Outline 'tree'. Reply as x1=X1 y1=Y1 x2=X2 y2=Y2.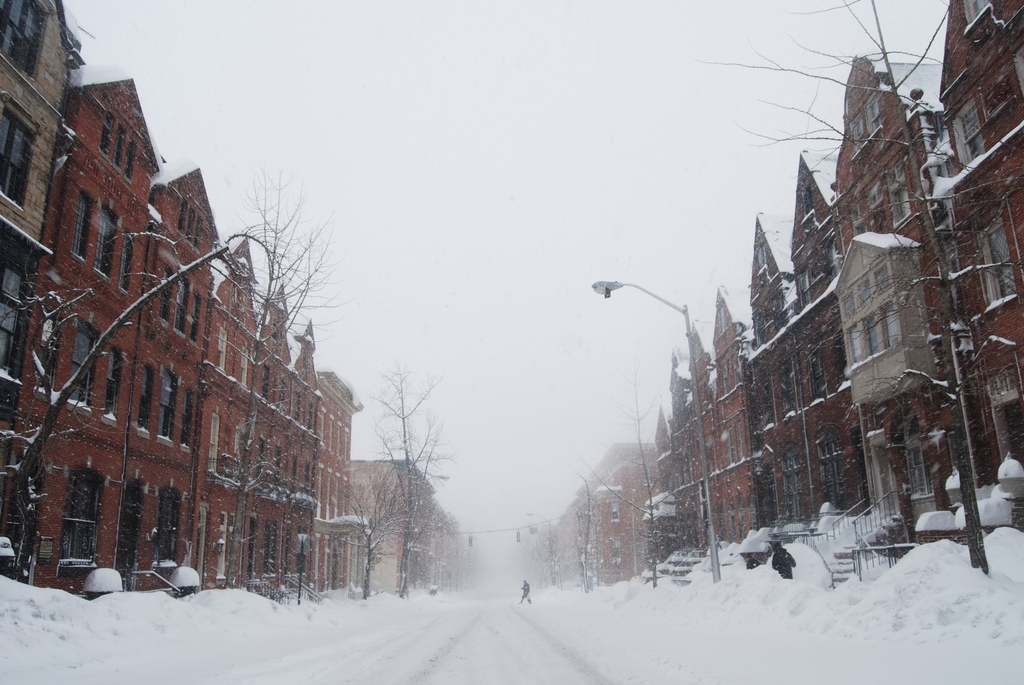
x1=700 y1=0 x2=1023 y2=569.
